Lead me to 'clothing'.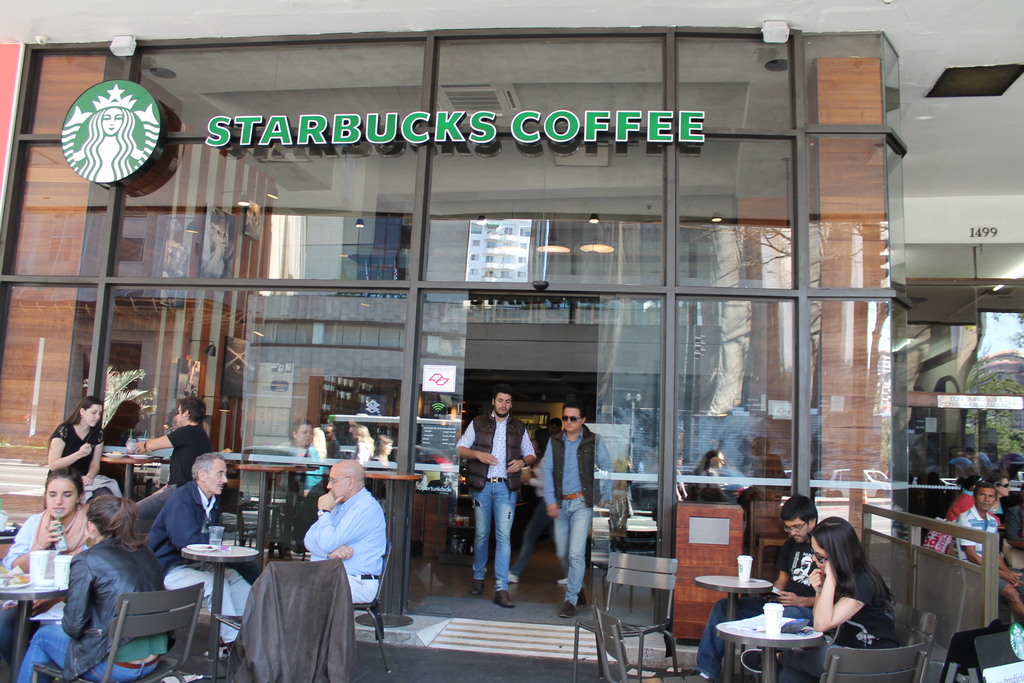
Lead to [x1=689, y1=538, x2=813, y2=677].
